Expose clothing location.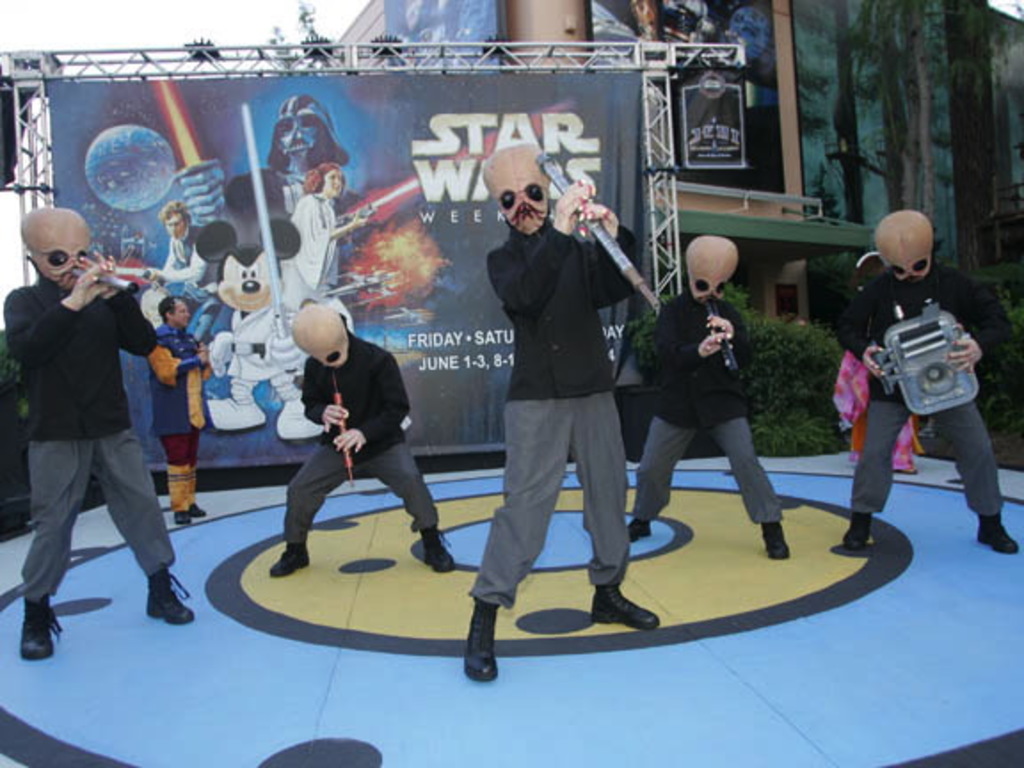
Exposed at left=626, top=299, right=788, bottom=523.
